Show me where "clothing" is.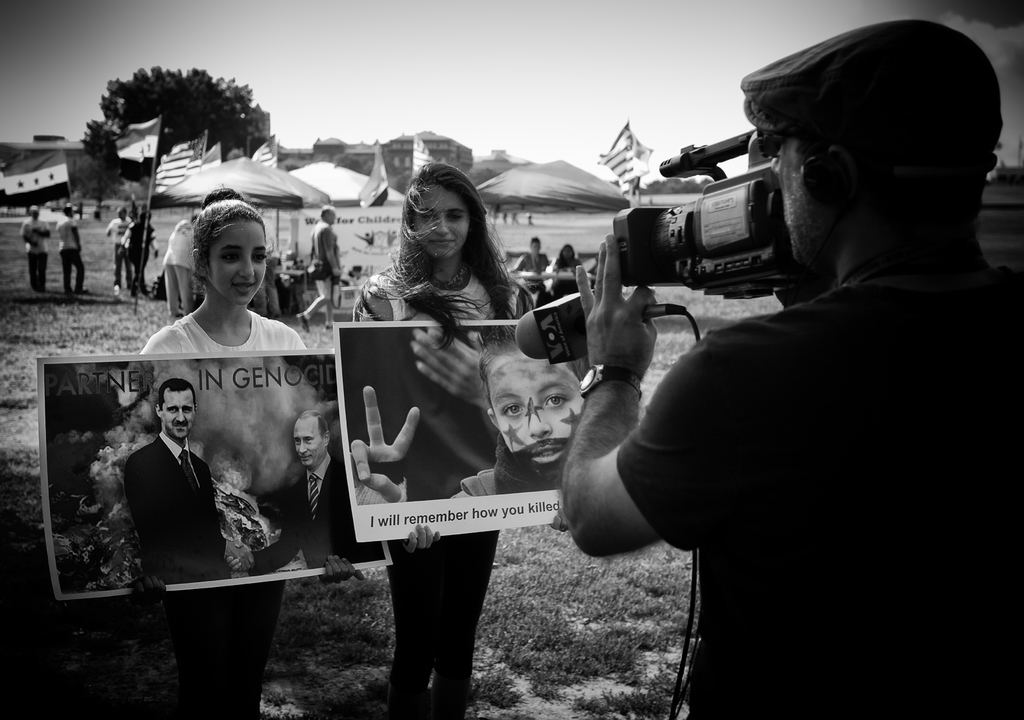
"clothing" is at [x1=121, y1=433, x2=227, y2=582].
